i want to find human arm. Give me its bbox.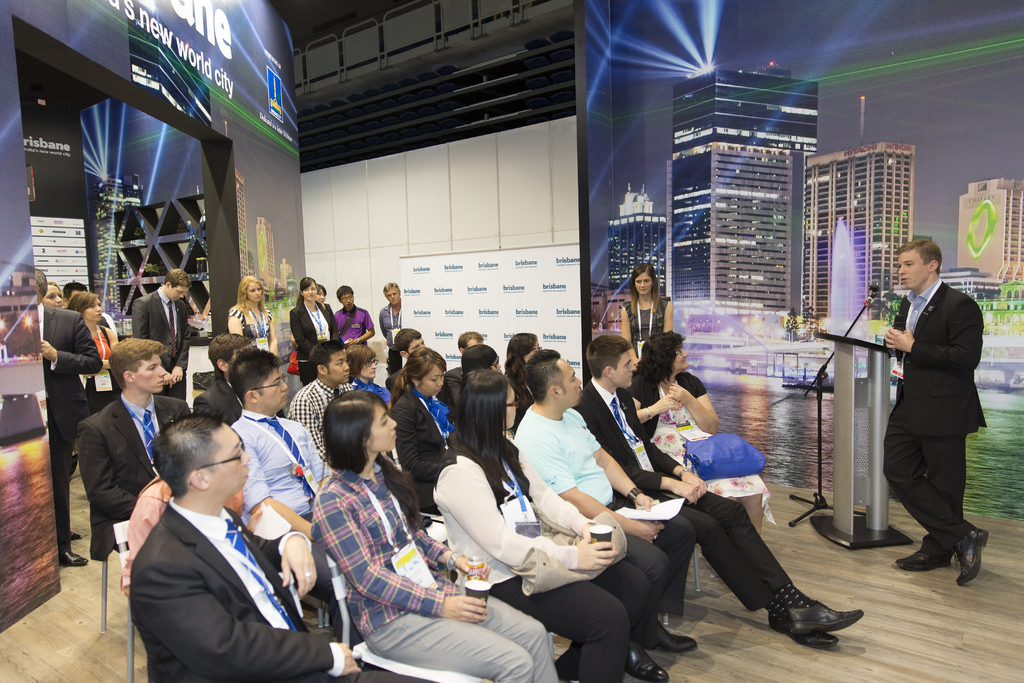
410, 514, 470, 582.
